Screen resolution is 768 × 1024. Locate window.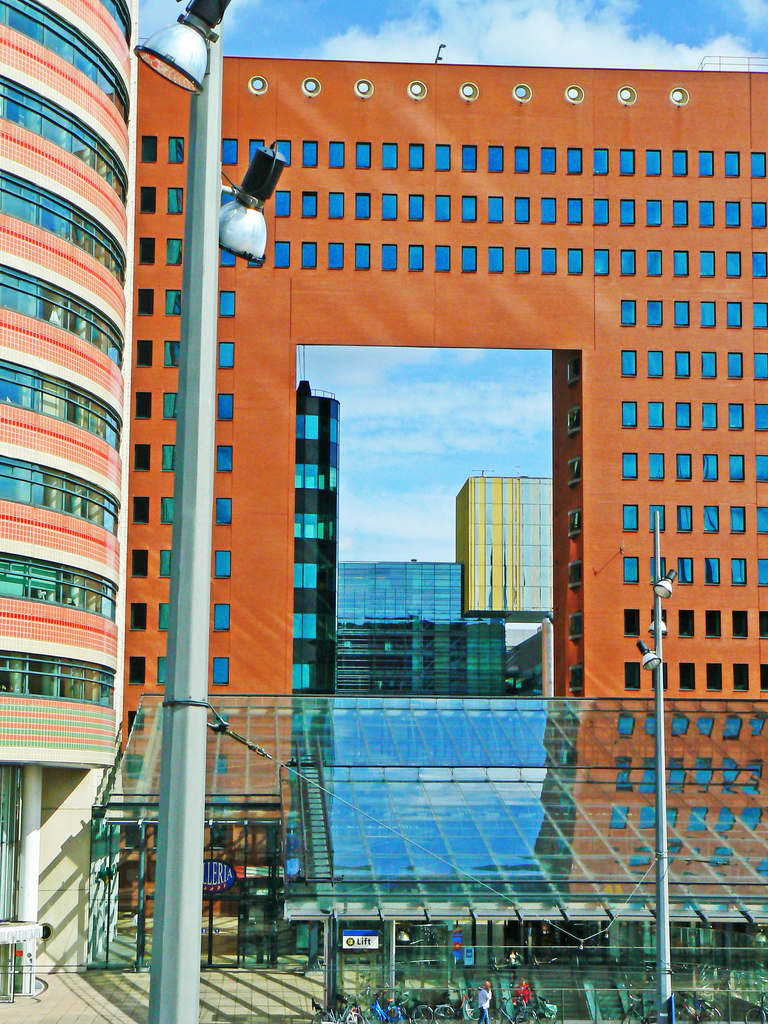
left=383, top=195, right=399, bottom=221.
